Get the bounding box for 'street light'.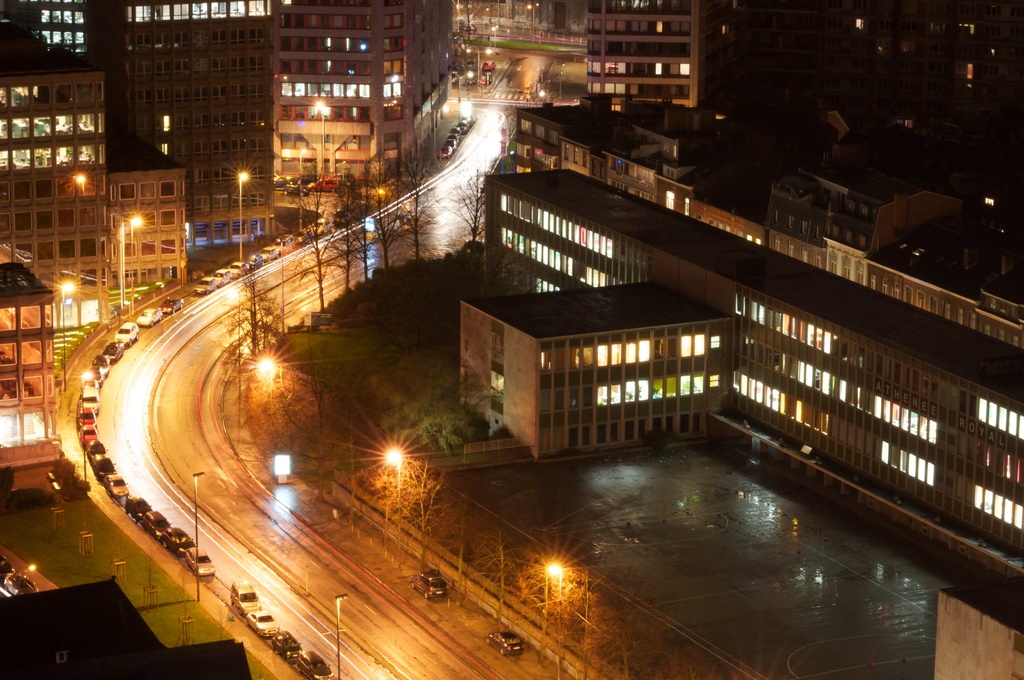
(124,215,138,284).
